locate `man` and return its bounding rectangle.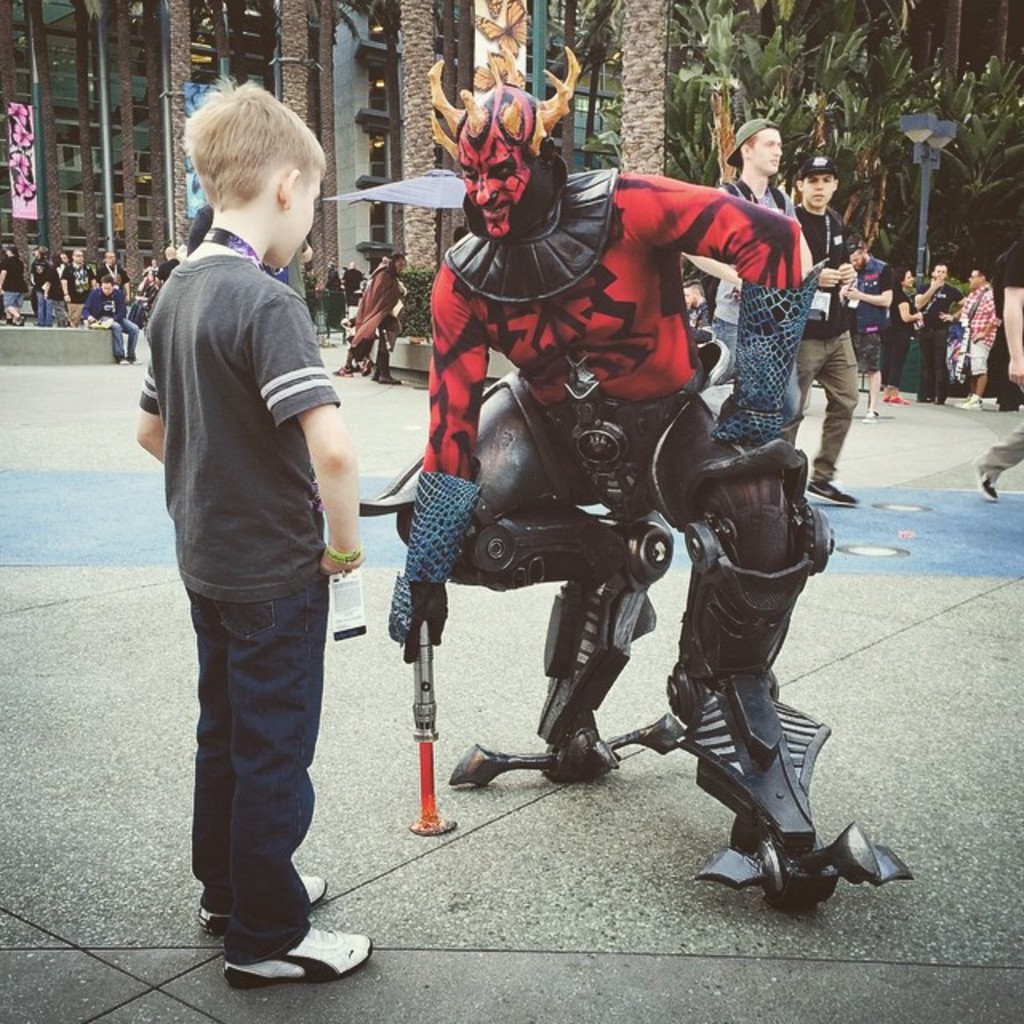
pyautogui.locateOnScreen(346, 248, 403, 381).
